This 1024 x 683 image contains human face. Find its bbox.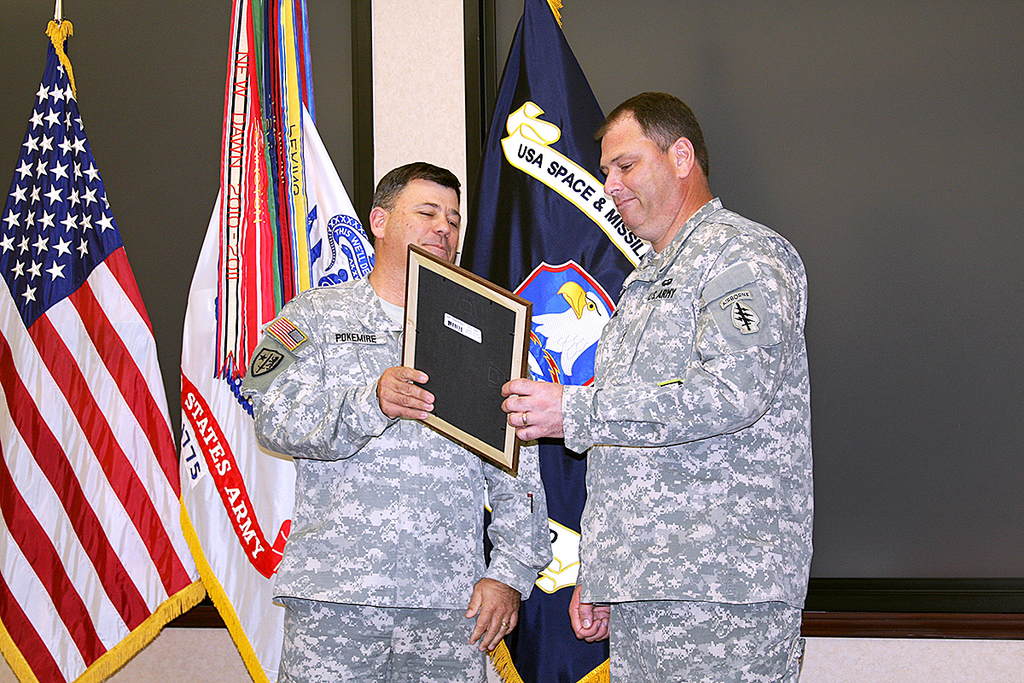
596 130 677 233.
